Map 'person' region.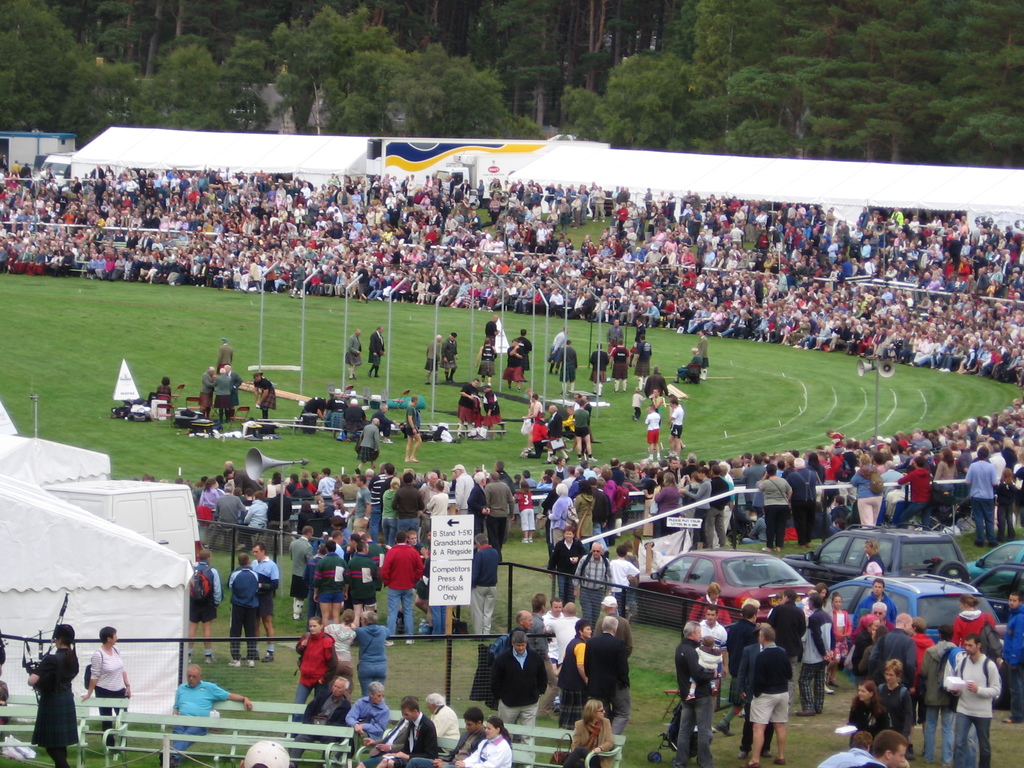
Mapped to {"x1": 698, "y1": 330, "x2": 712, "y2": 370}.
